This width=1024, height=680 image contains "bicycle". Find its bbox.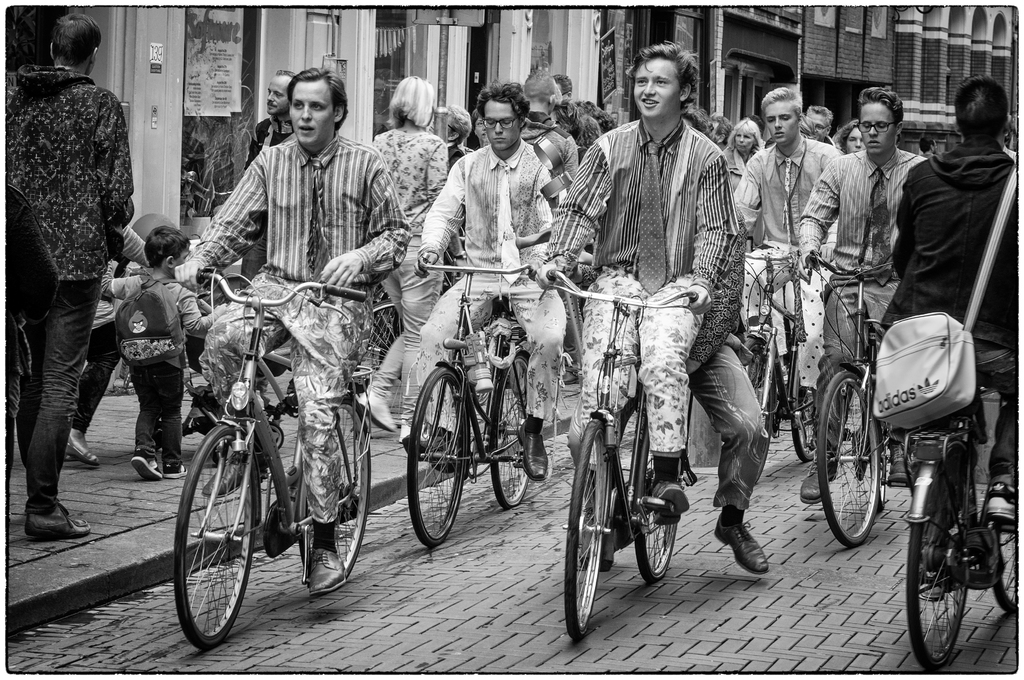
<region>728, 231, 838, 480</region>.
